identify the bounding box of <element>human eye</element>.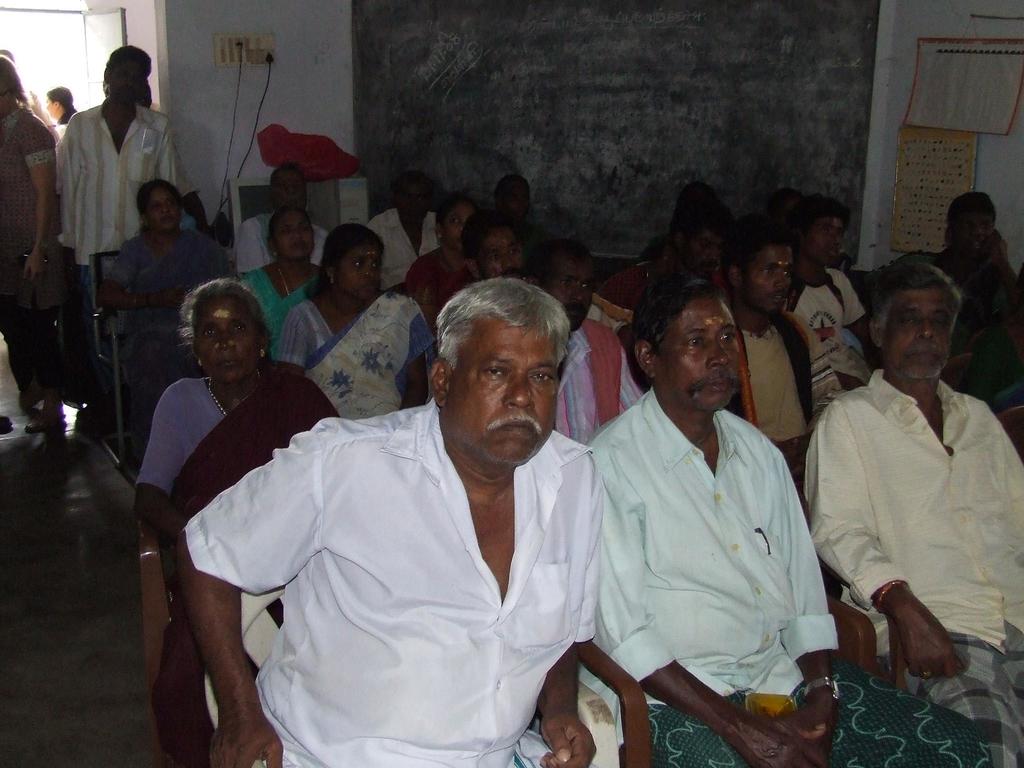
left=204, top=326, right=218, bottom=339.
